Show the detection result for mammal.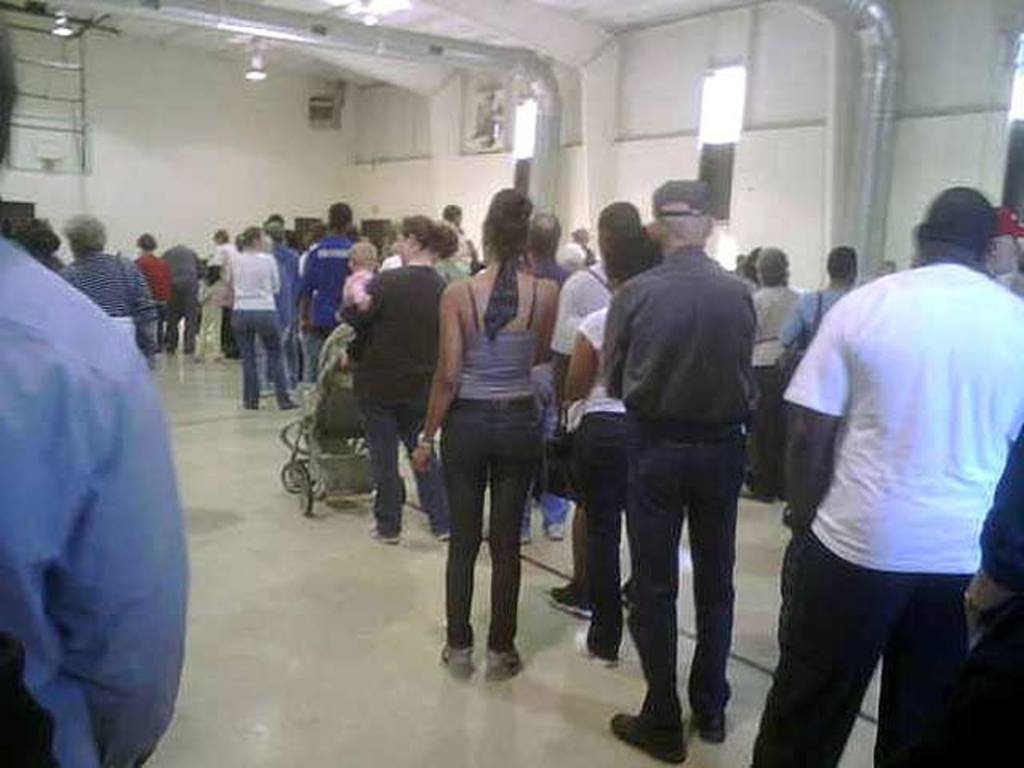
[left=546, top=197, right=648, bottom=621].
